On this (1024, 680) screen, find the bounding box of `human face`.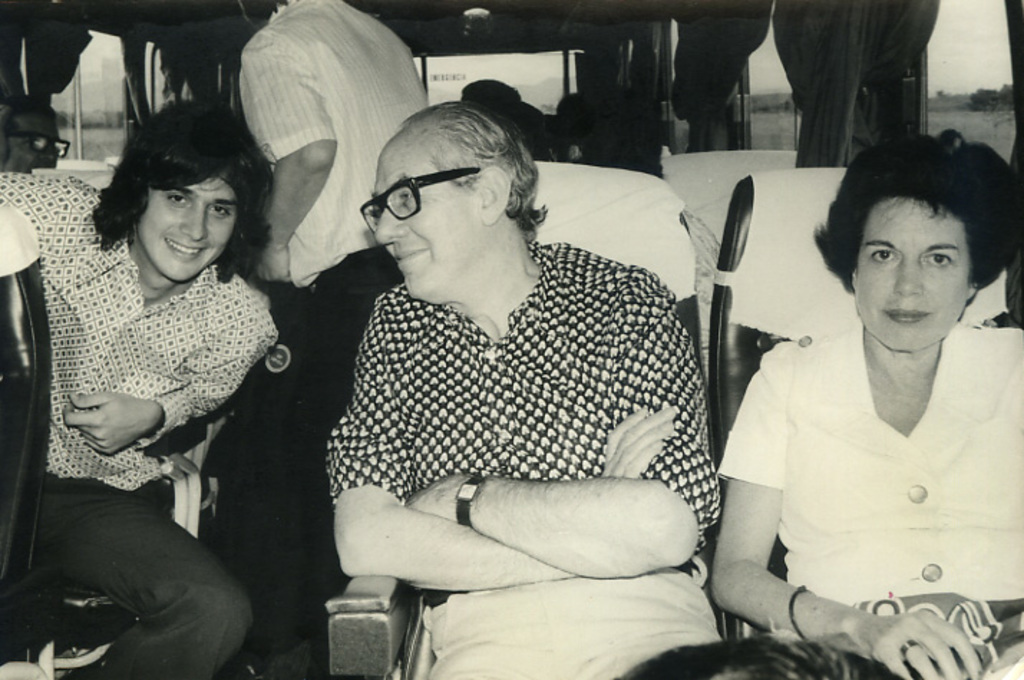
Bounding box: select_region(379, 141, 482, 301).
